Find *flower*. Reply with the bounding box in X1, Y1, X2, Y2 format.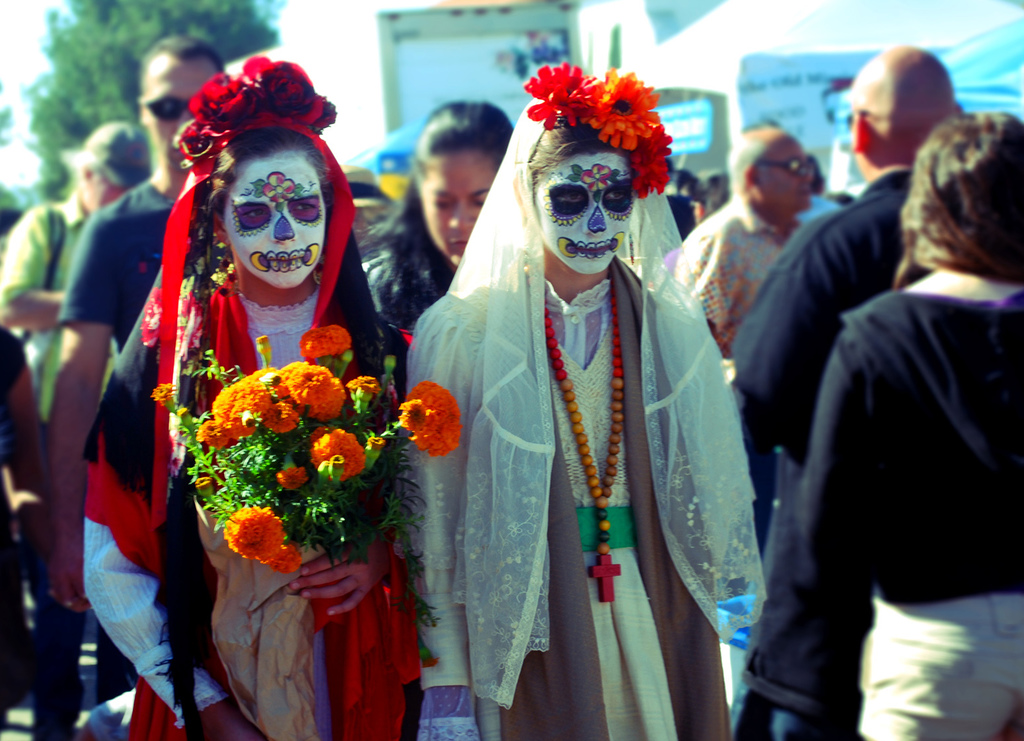
298, 323, 352, 368.
